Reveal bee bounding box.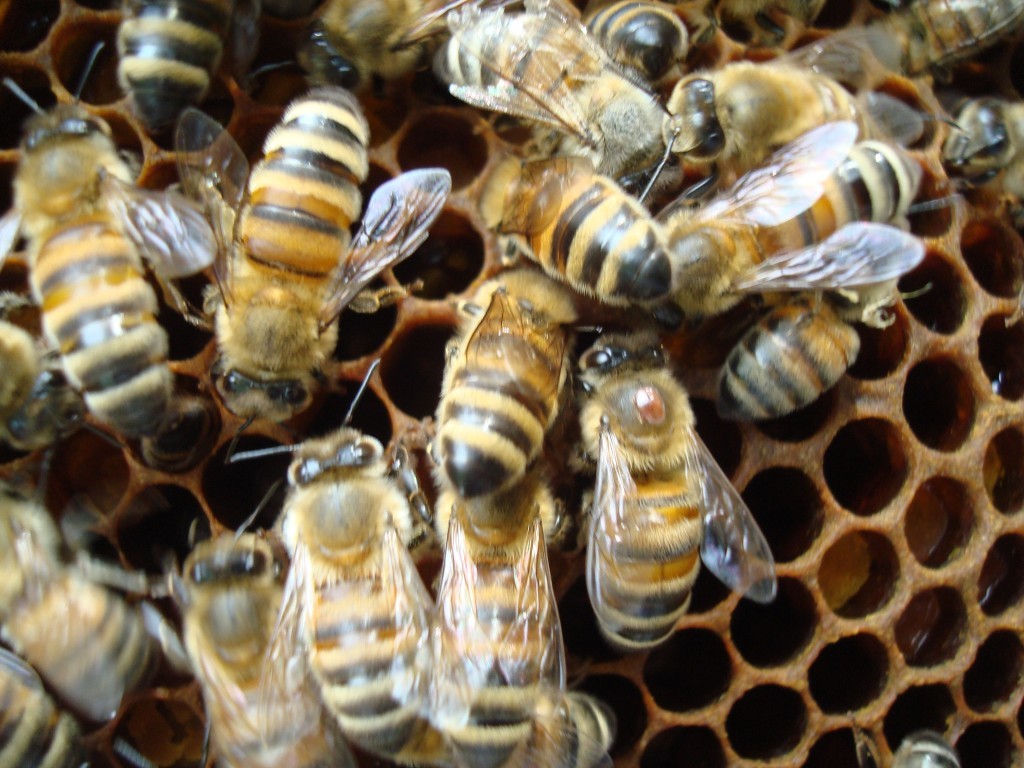
Revealed: {"left": 698, "top": 248, "right": 915, "bottom": 446}.
